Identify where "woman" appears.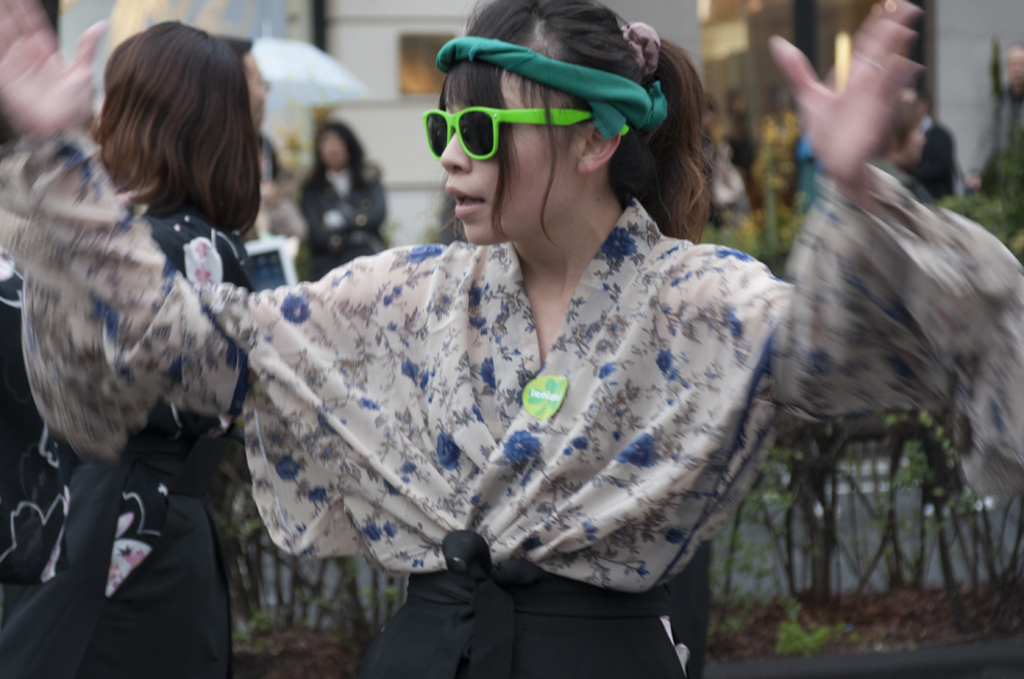
Appears at x1=78 y1=7 x2=1000 y2=678.
